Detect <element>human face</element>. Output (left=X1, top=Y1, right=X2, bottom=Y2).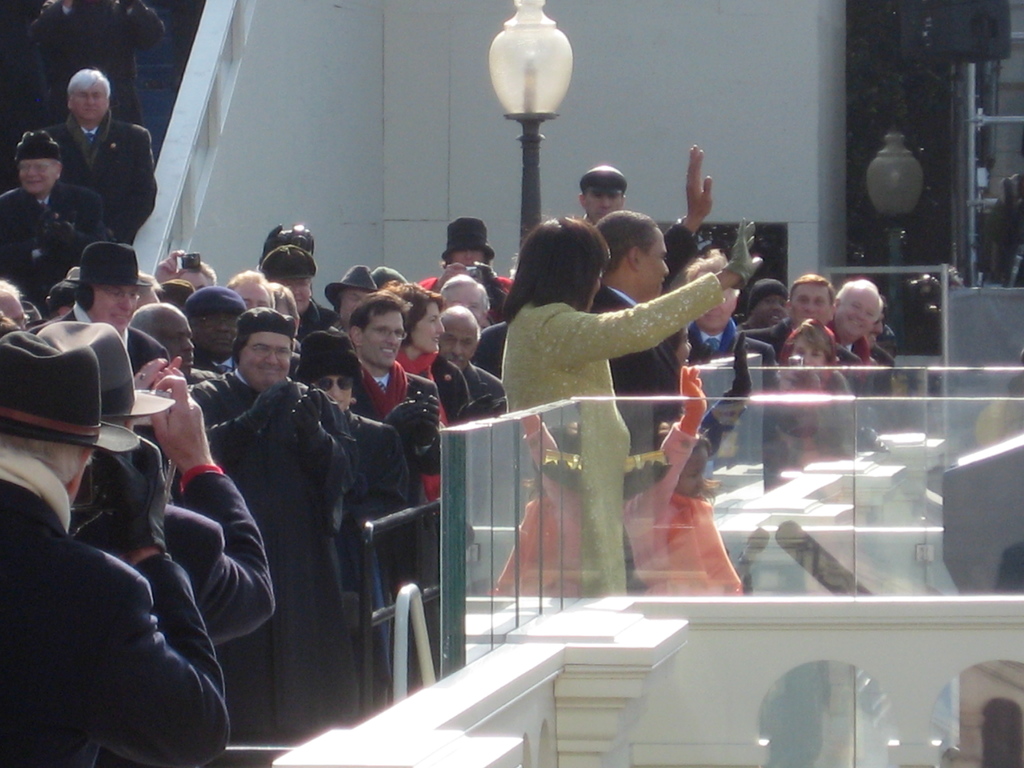
(left=193, top=310, right=237, bottom=359).
